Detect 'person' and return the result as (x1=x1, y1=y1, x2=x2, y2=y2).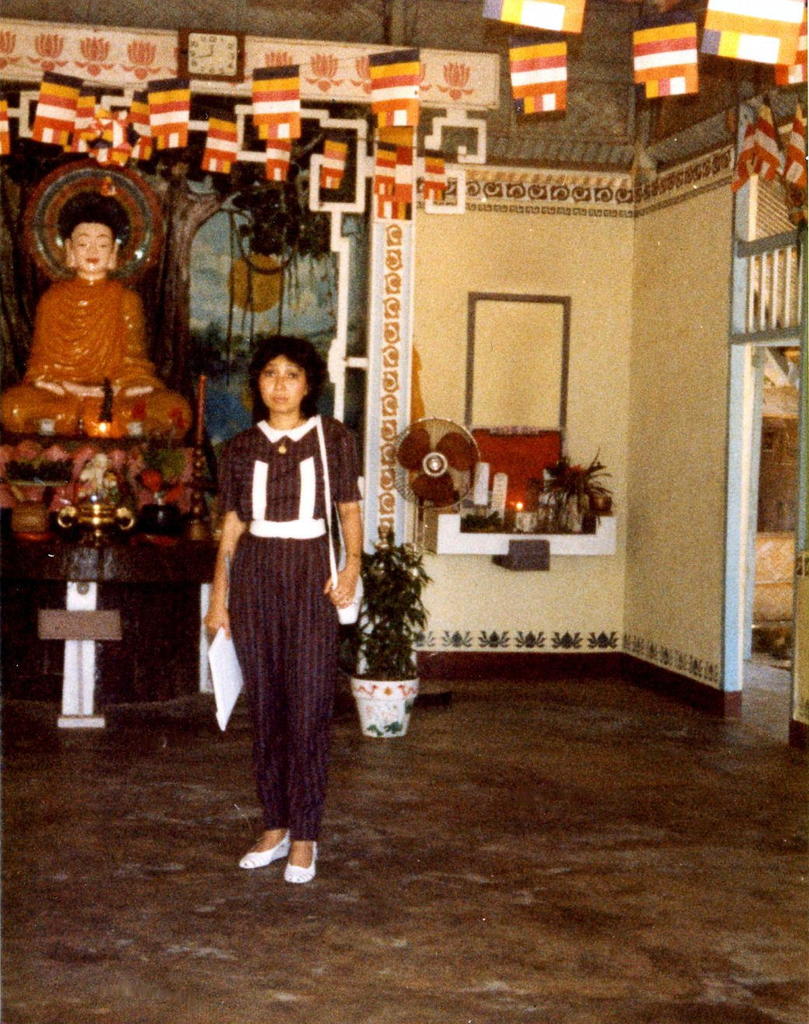
(x1=198, y1=333, x2=365, y2=883).
